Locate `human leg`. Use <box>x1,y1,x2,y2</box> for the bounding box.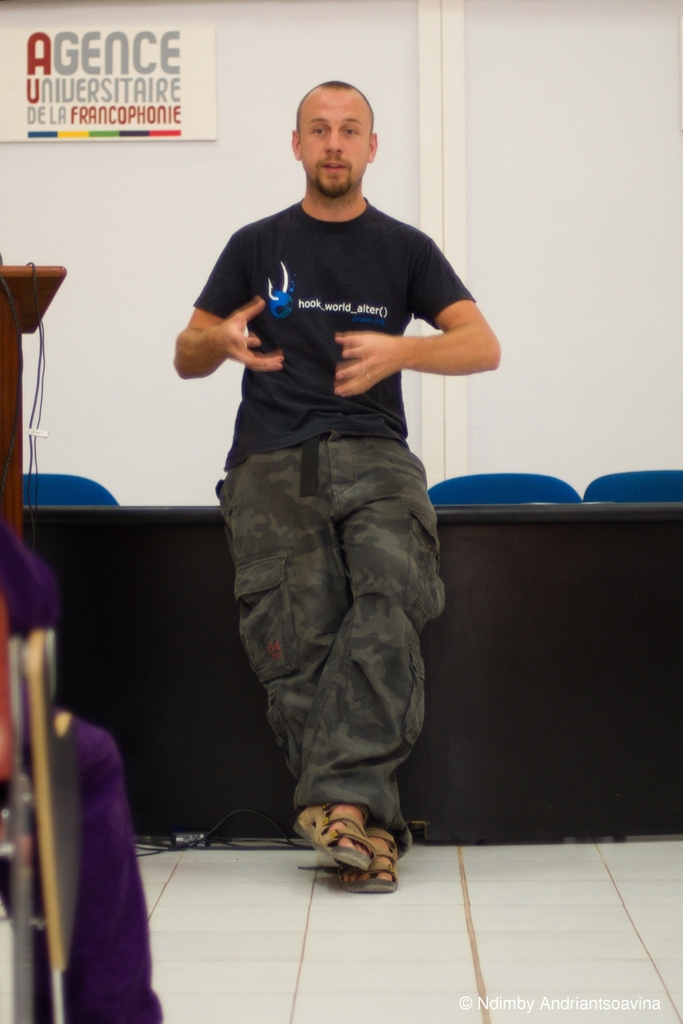
<box>296,442,441,879</box>.
